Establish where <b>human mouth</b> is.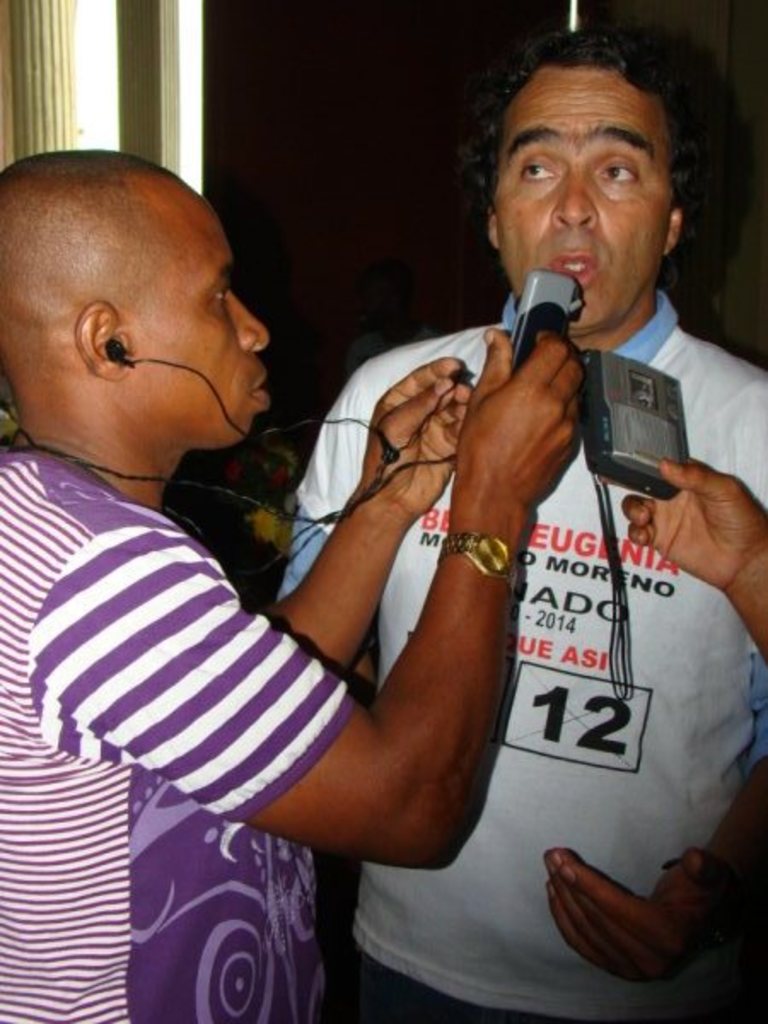
Established at <bbox>246, 367, 271, 410</bbox>.
